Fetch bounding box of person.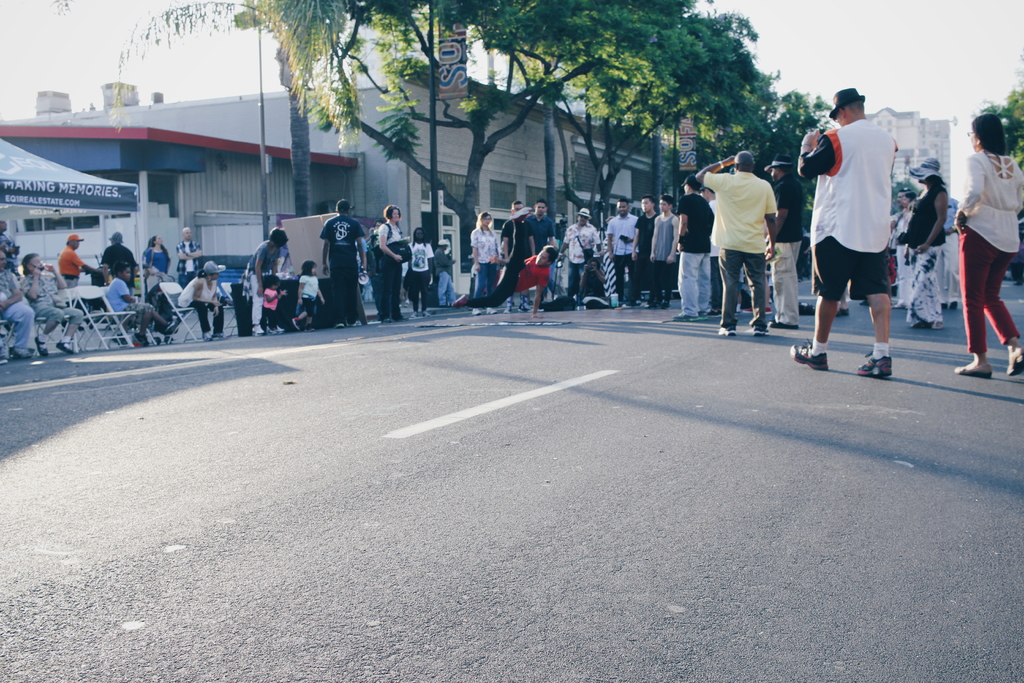
Bbox: box(15, 251, 86, 357).
